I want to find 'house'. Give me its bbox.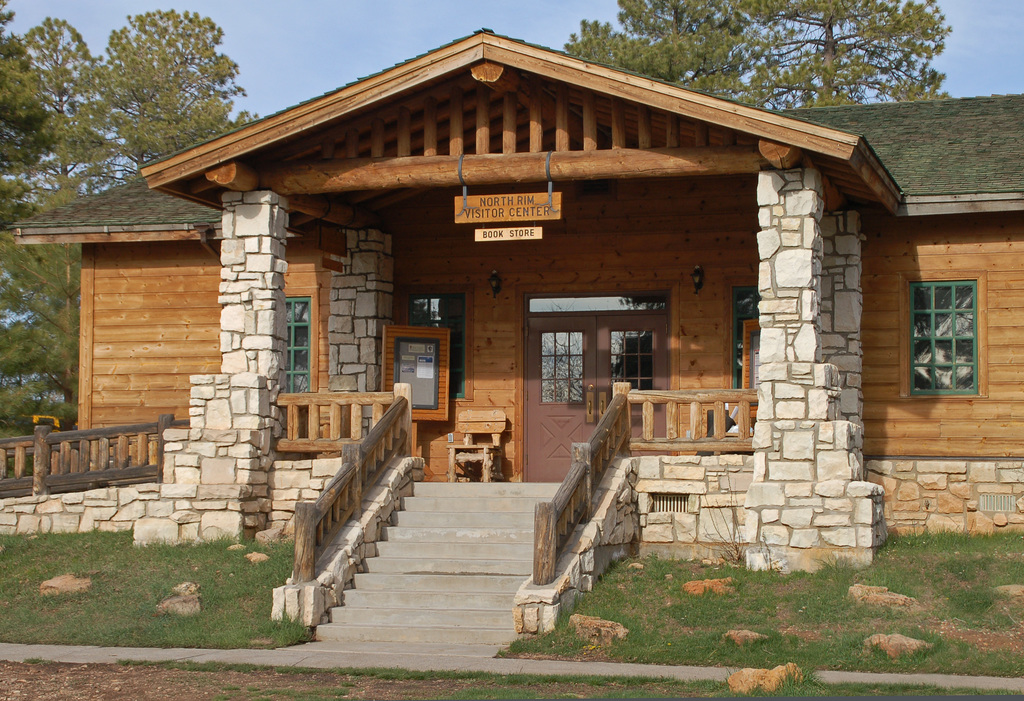
left=852, top=95, right=1023, bottom=587.
